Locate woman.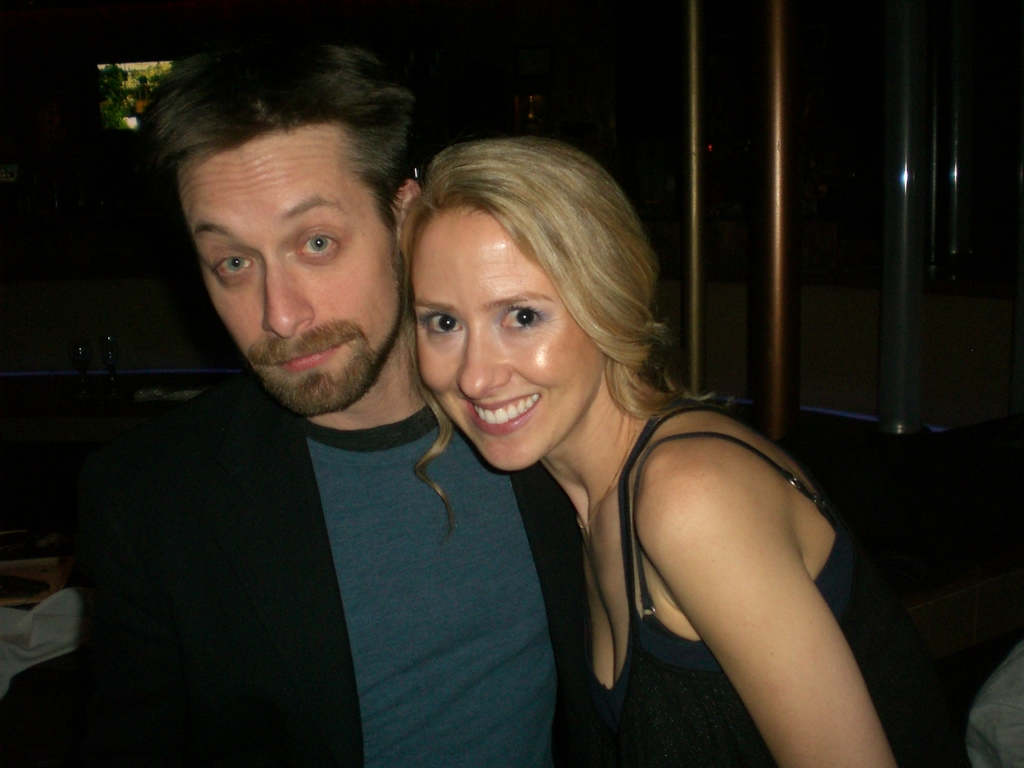
Bounding box: pyautogui.locateOnScreen(433, 164, 915, 763).
